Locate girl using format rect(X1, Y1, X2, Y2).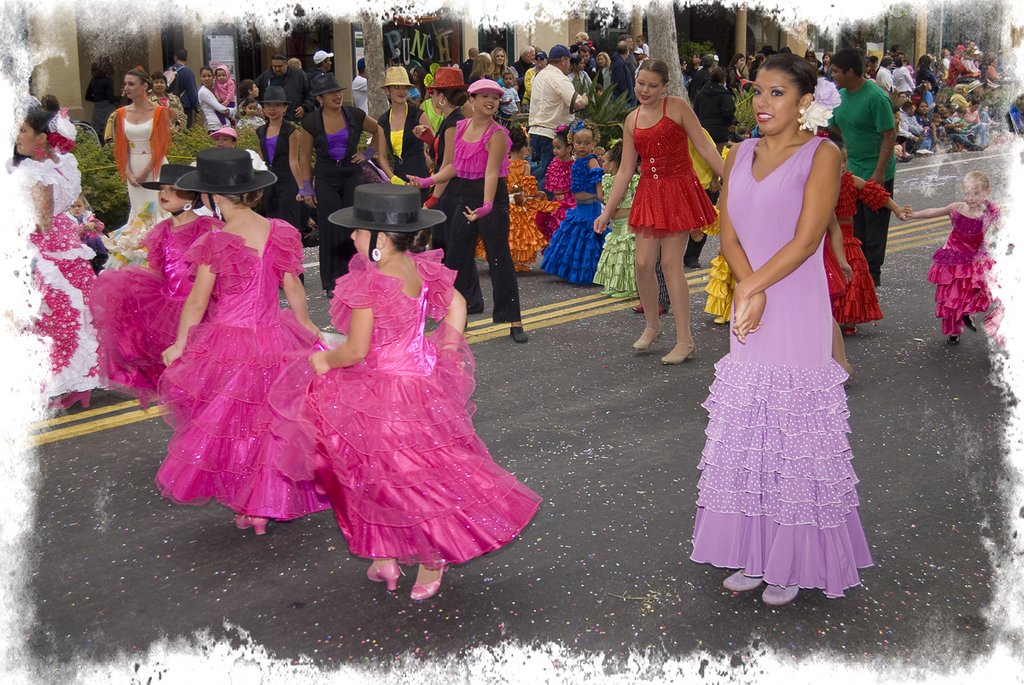
rect(308, 181, 540, 601).
